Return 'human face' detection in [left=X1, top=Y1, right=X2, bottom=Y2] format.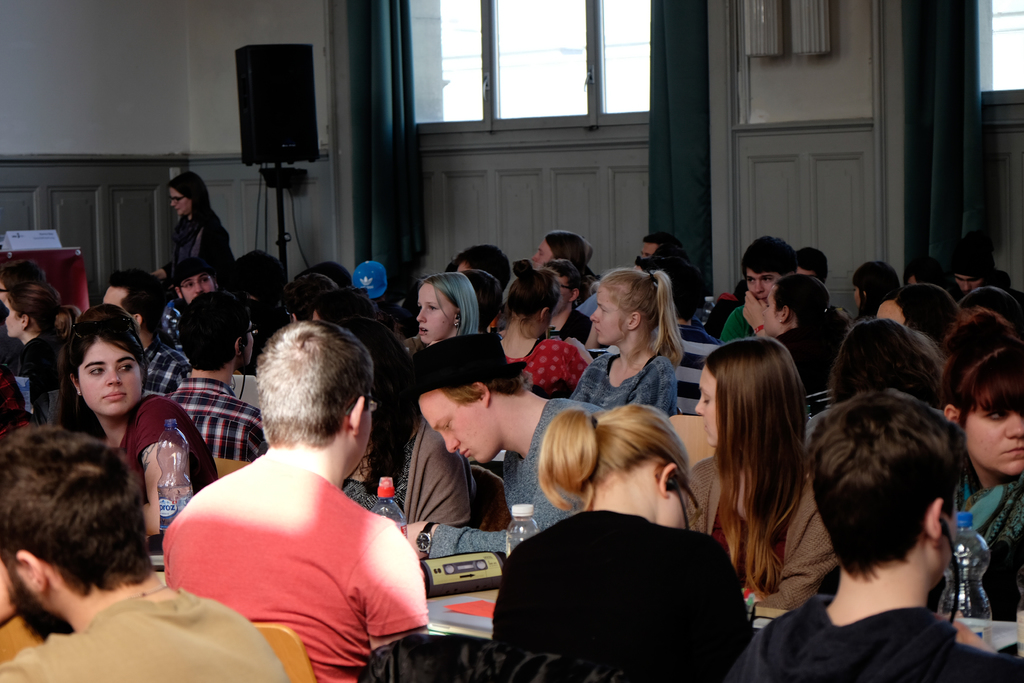
[left=951, top=277, right=977, bottom=296].
